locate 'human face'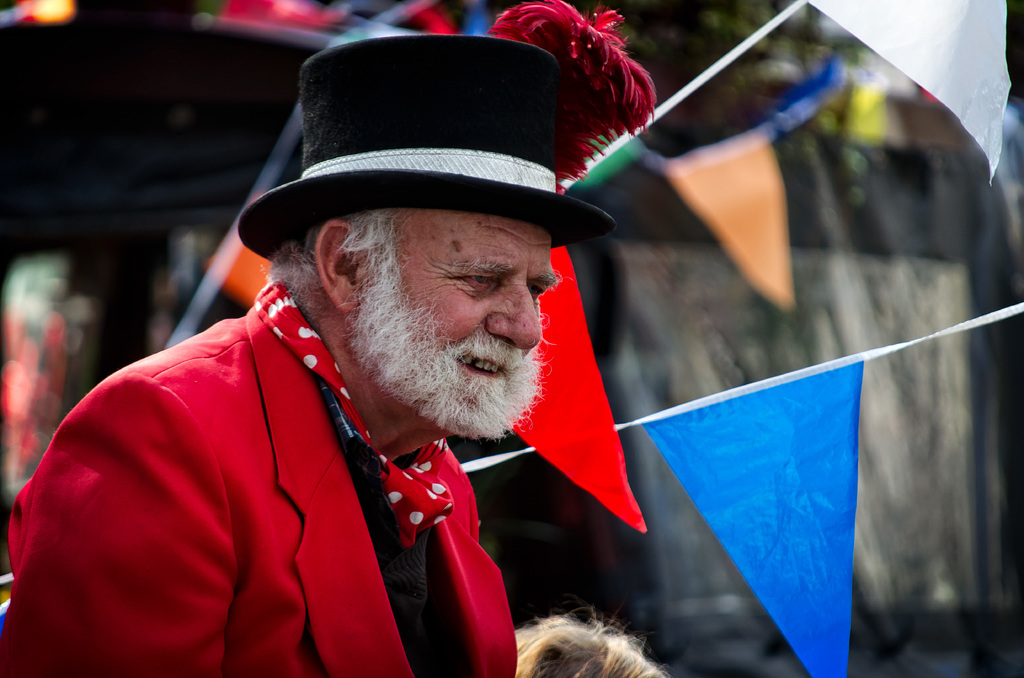
bbox(358, 213, 556, 423)
